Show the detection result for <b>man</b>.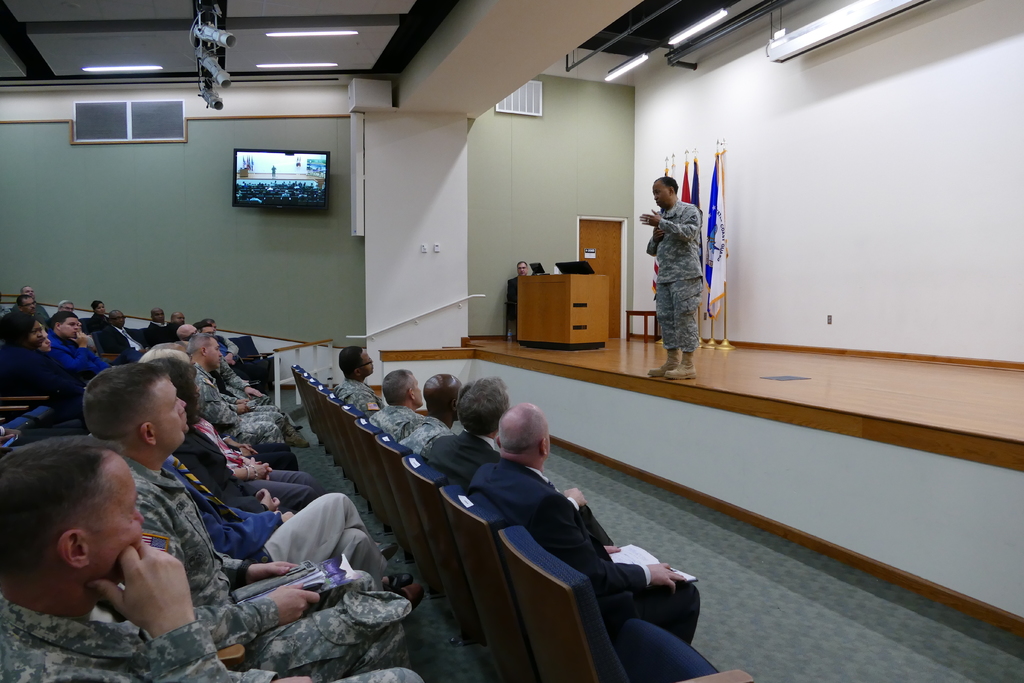
pyautogui.locateOnScreen(96, 305, 152, 360).
